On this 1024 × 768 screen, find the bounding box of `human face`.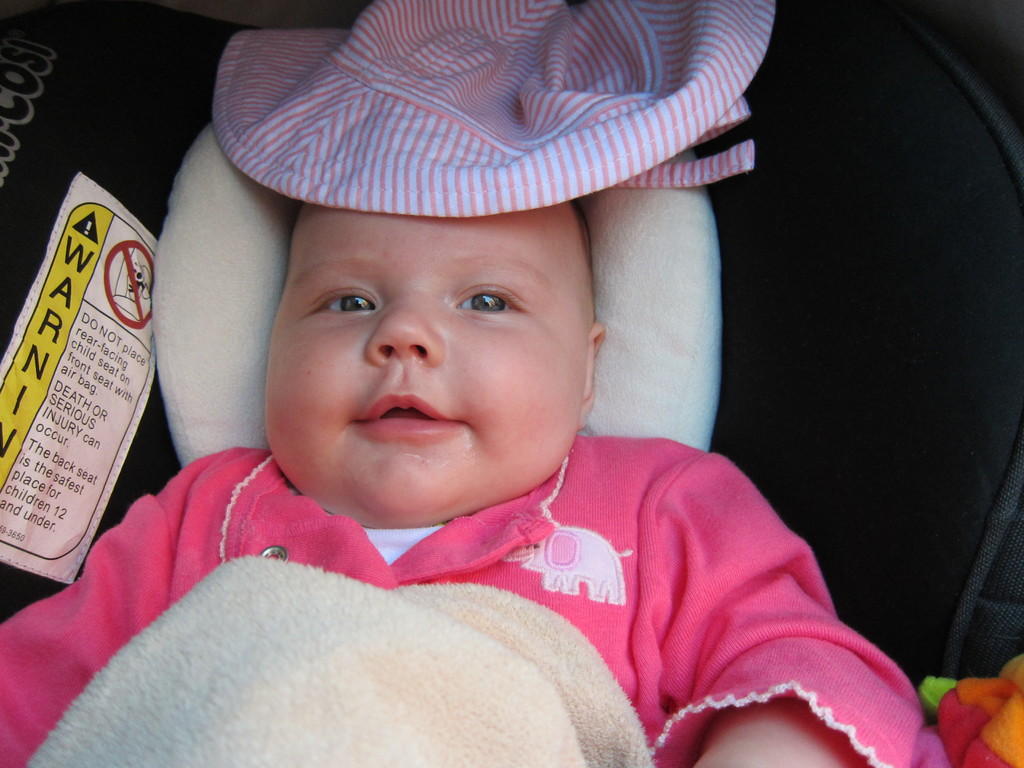
Bounding box: [268, 214, 578, 529].
